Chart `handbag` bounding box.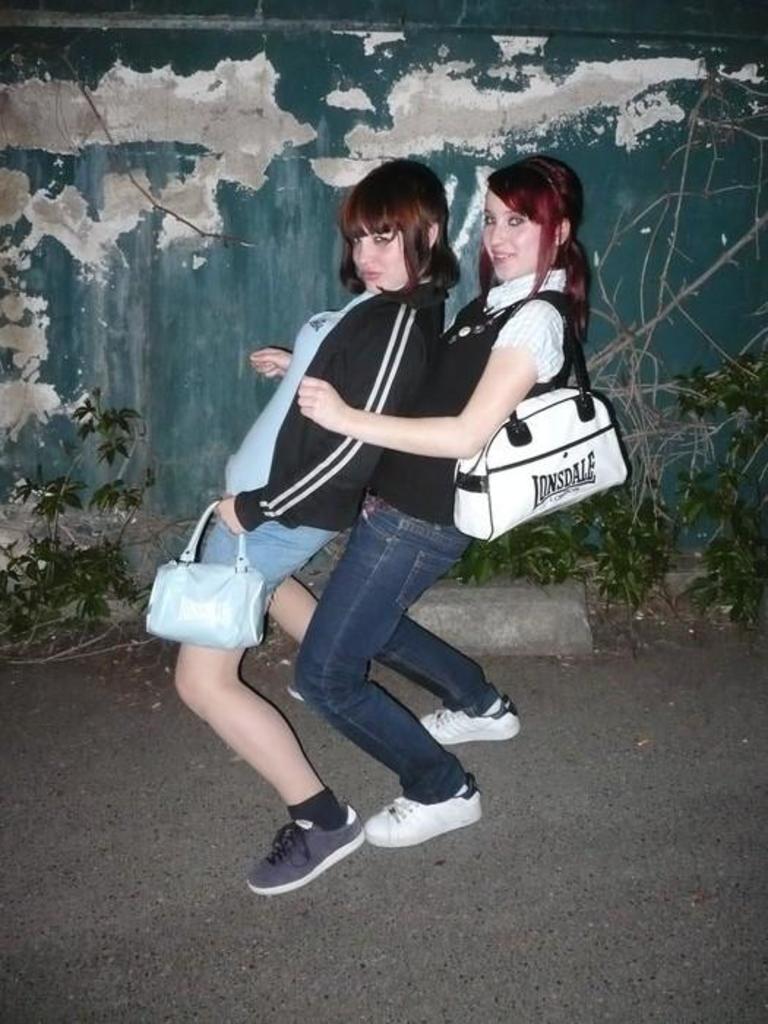
Charted: [x1=449, y1=290, x2=626, y2=541].
